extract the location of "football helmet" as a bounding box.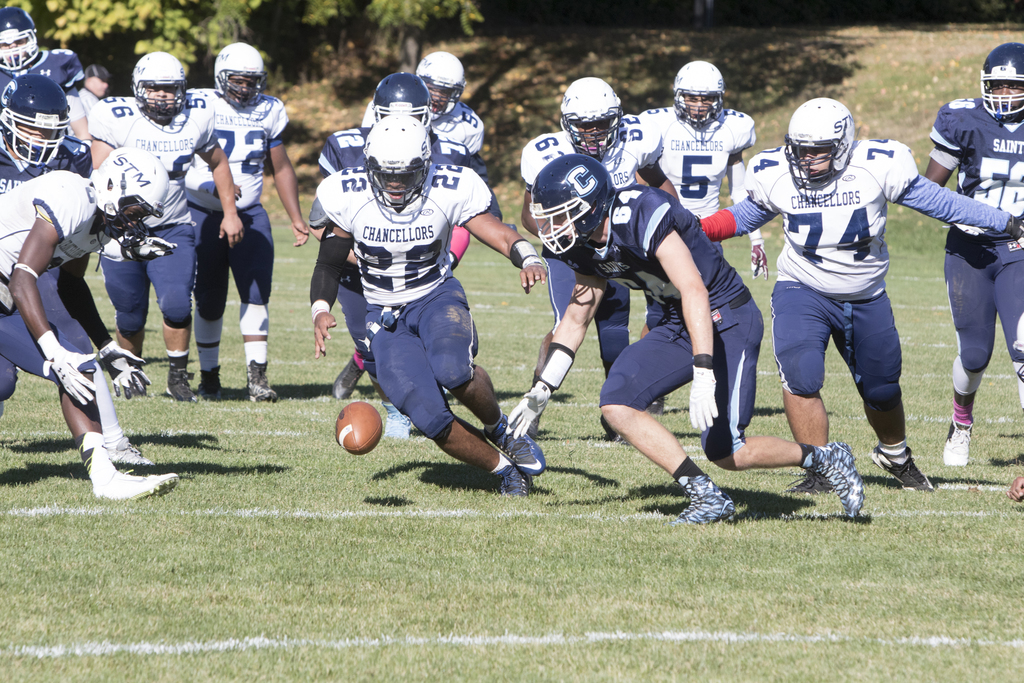
[358,111,440,211].
